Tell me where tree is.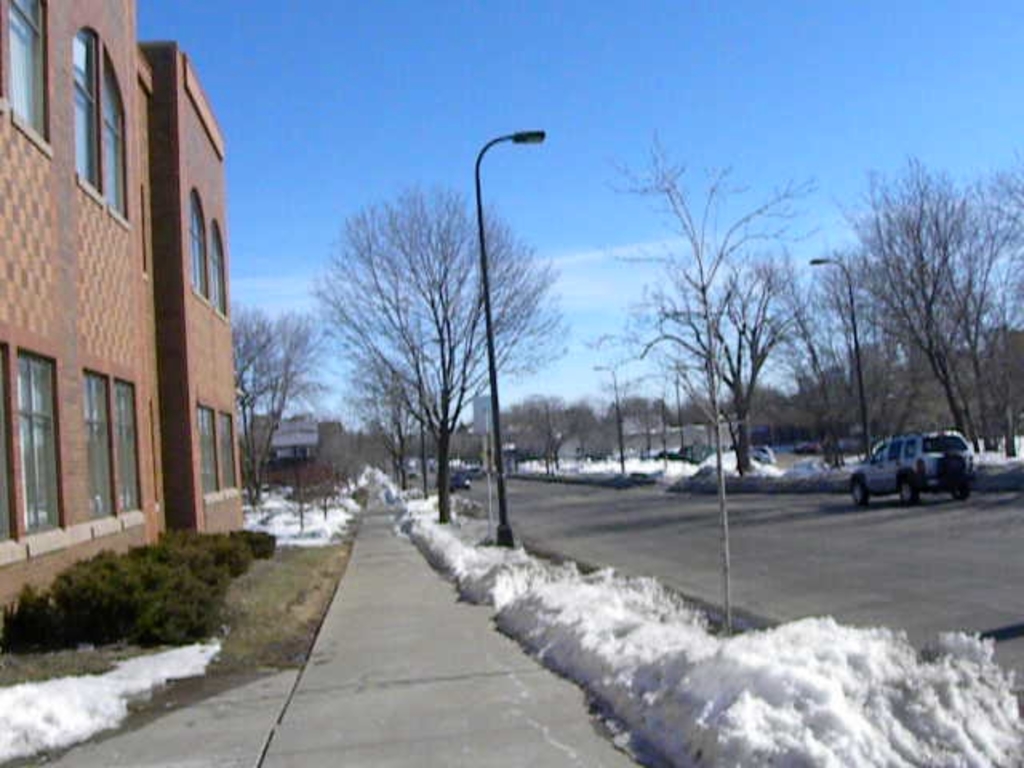
tree is at [344,355,413,488].
